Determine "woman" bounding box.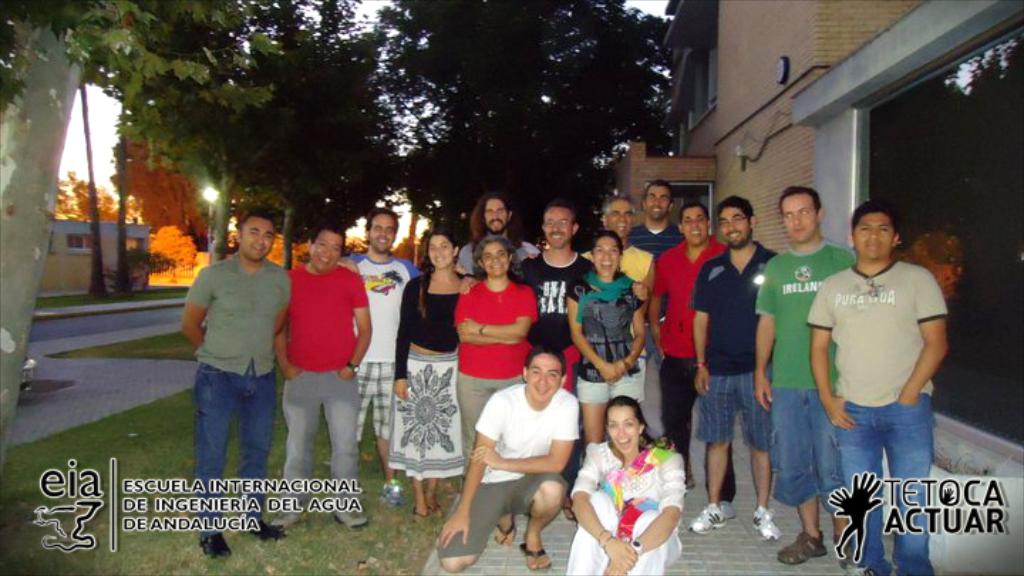
Determined: bbox(395, 232, 468, 518).
